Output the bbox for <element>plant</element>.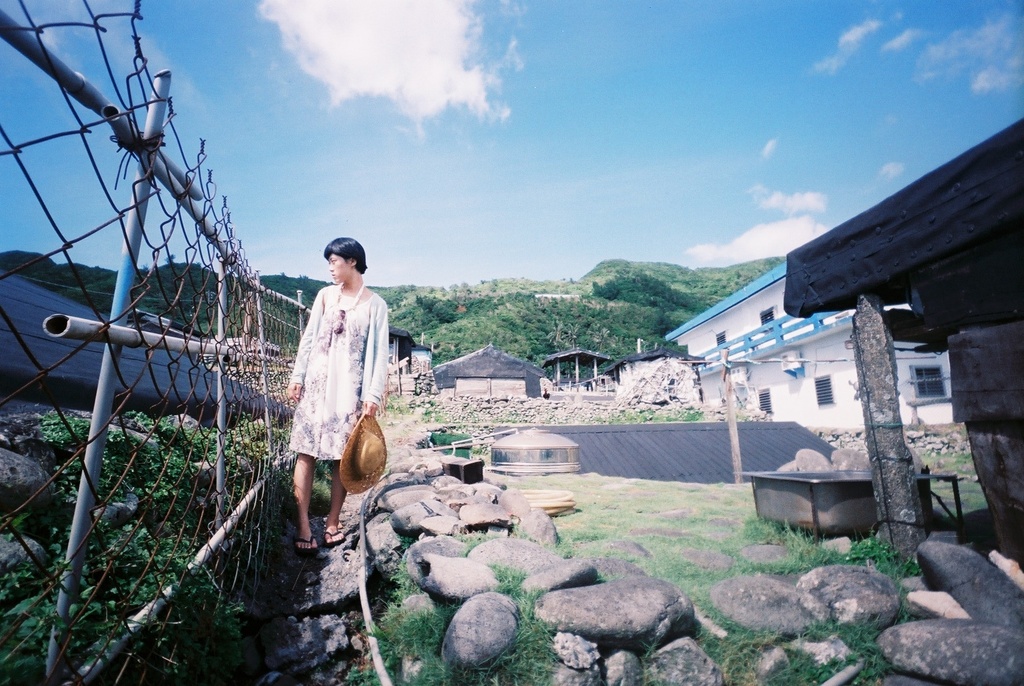
box(761, 641, 851, 685).
